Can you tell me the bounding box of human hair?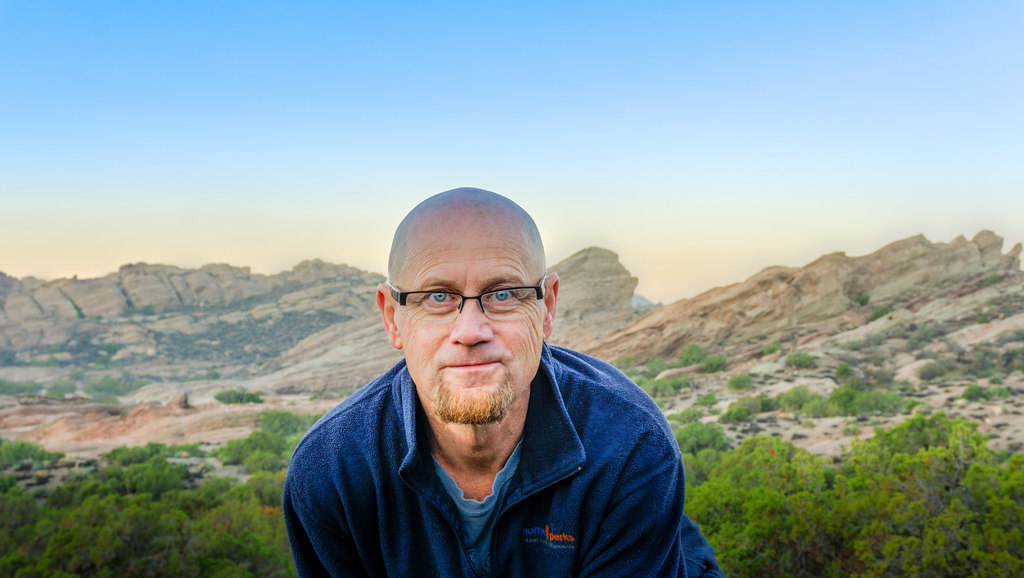
box=[387, 182, 549, 278].
